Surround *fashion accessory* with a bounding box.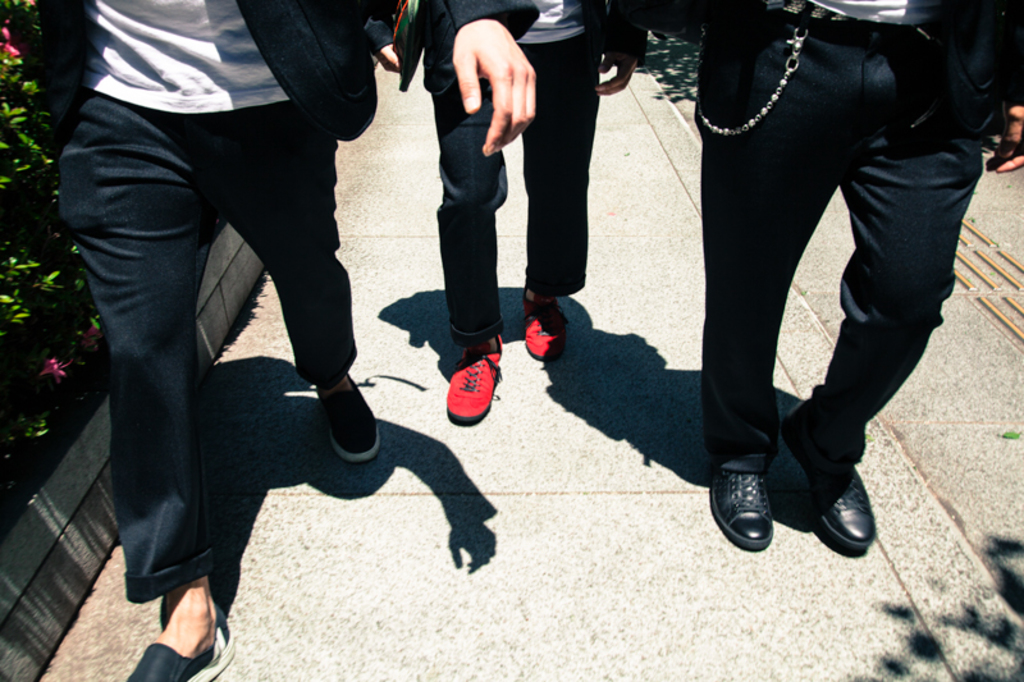
rect(129, 594, 238, 681).
